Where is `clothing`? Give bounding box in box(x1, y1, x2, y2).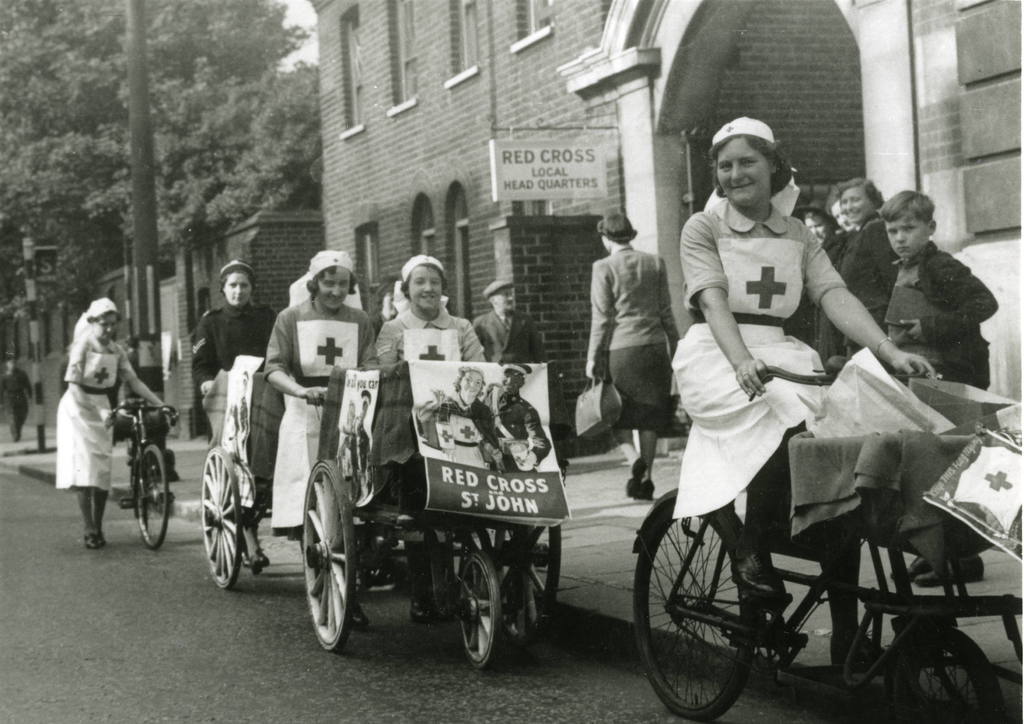
box(888, 231, 999, 551).
